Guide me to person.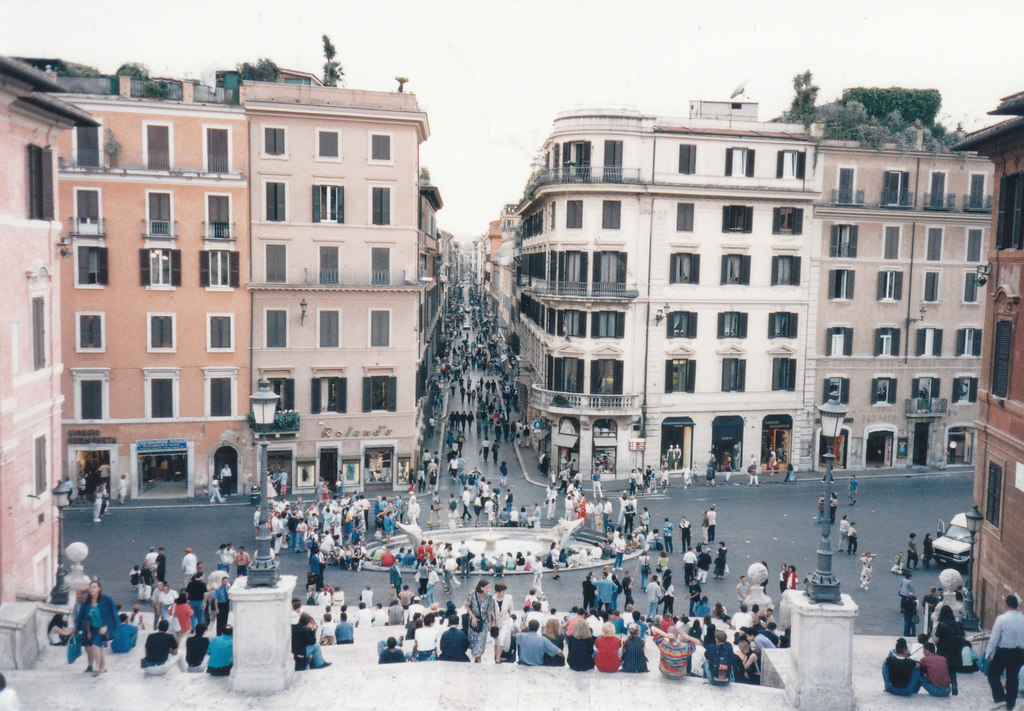
Guidance: [934, 602, 963, 687].
